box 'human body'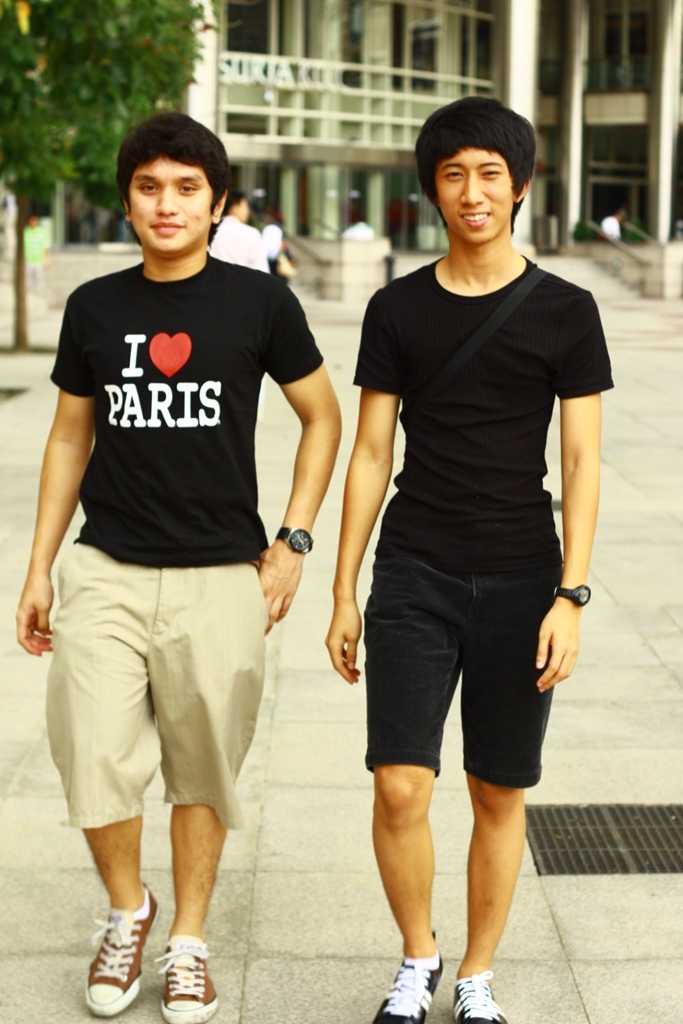
x1=331, y1=105, x2=611, y2=977
